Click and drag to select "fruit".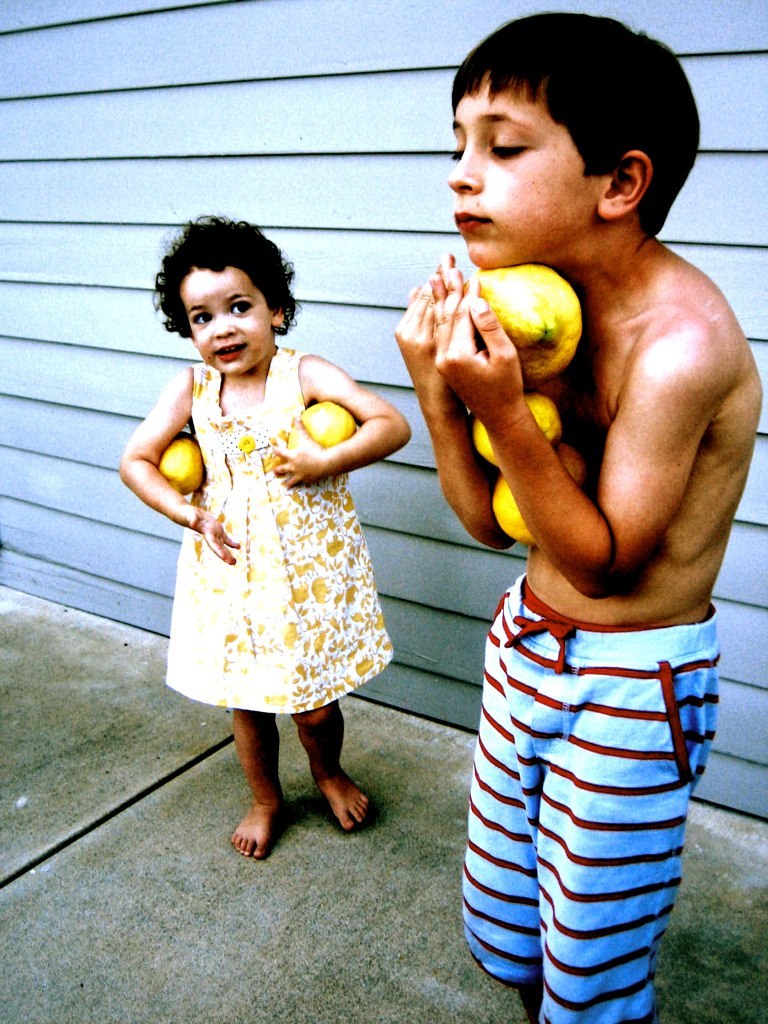
Selection: {"left": 300, "top": 400, "right": 367, "bottom": 446}.
